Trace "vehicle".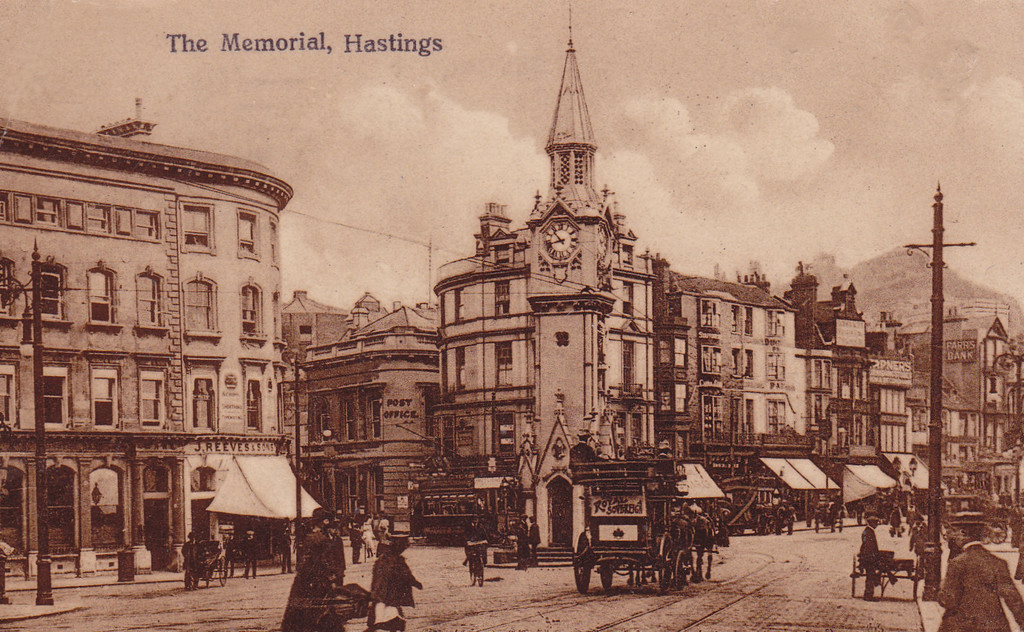
Traced to pyautogui.locateOnScreen(567, 455, 730, 595).
